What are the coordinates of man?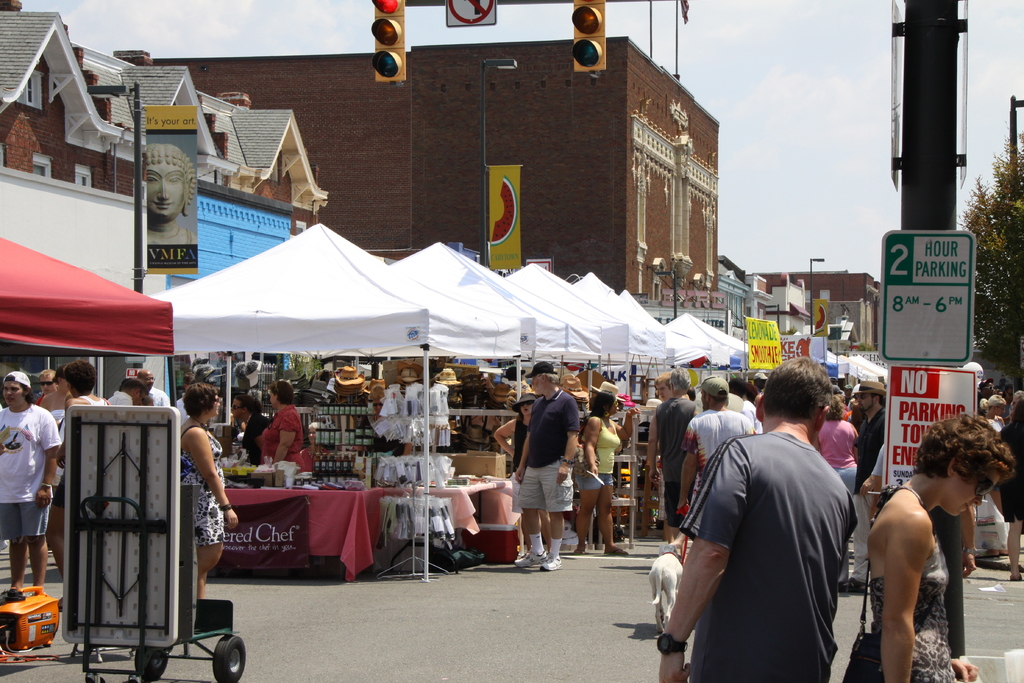
[1000,384,1015,425].
